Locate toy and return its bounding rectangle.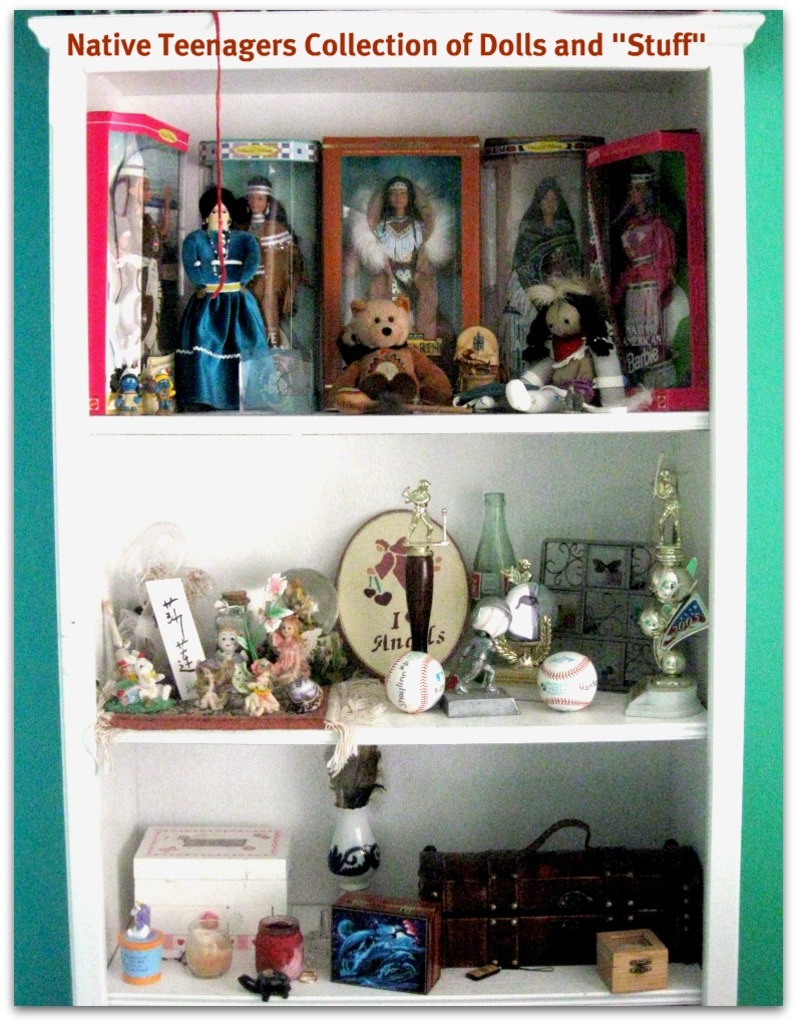
select_region(165, 184, 270, 406).
